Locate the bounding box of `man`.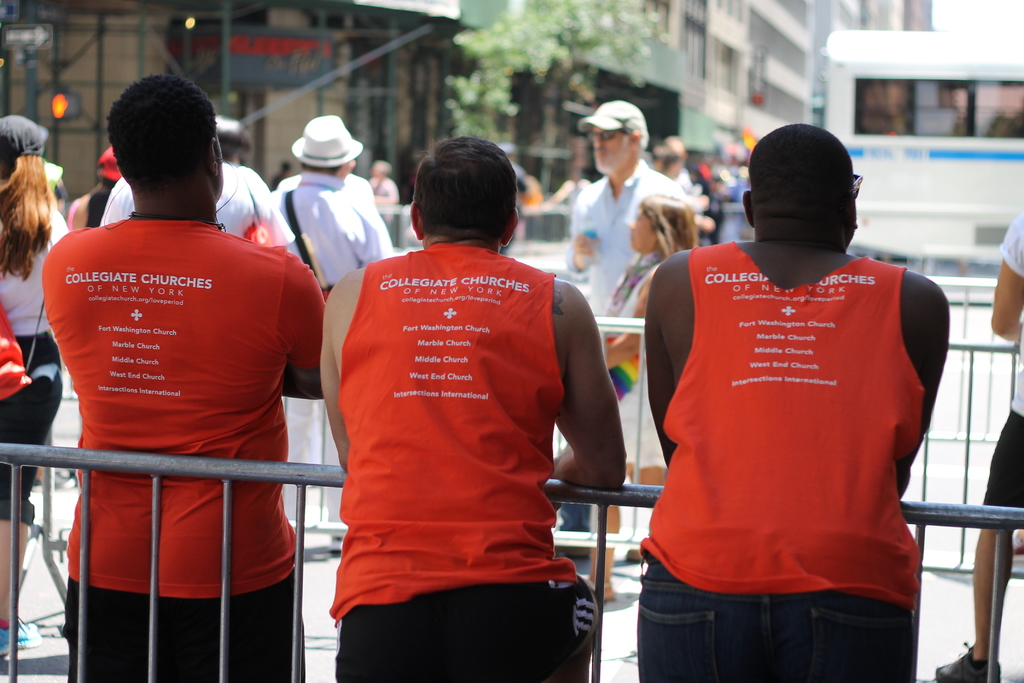
Bounding box: bbox=(937, 197, 1023, 682).
